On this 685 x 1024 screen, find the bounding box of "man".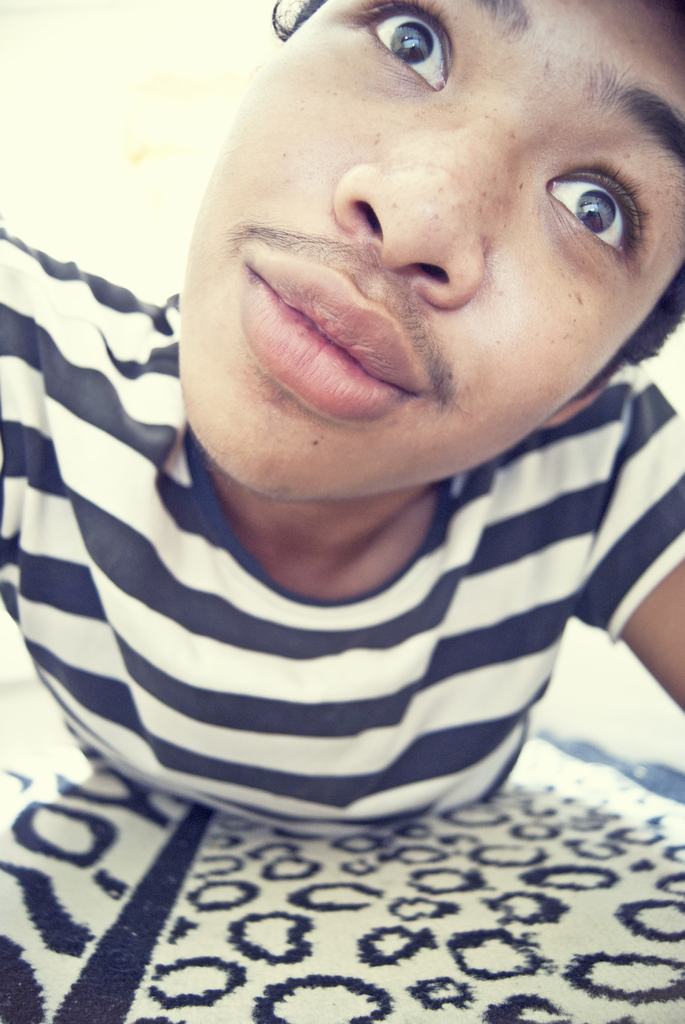
Bounding box: crop(83, 10, 684, 863).
